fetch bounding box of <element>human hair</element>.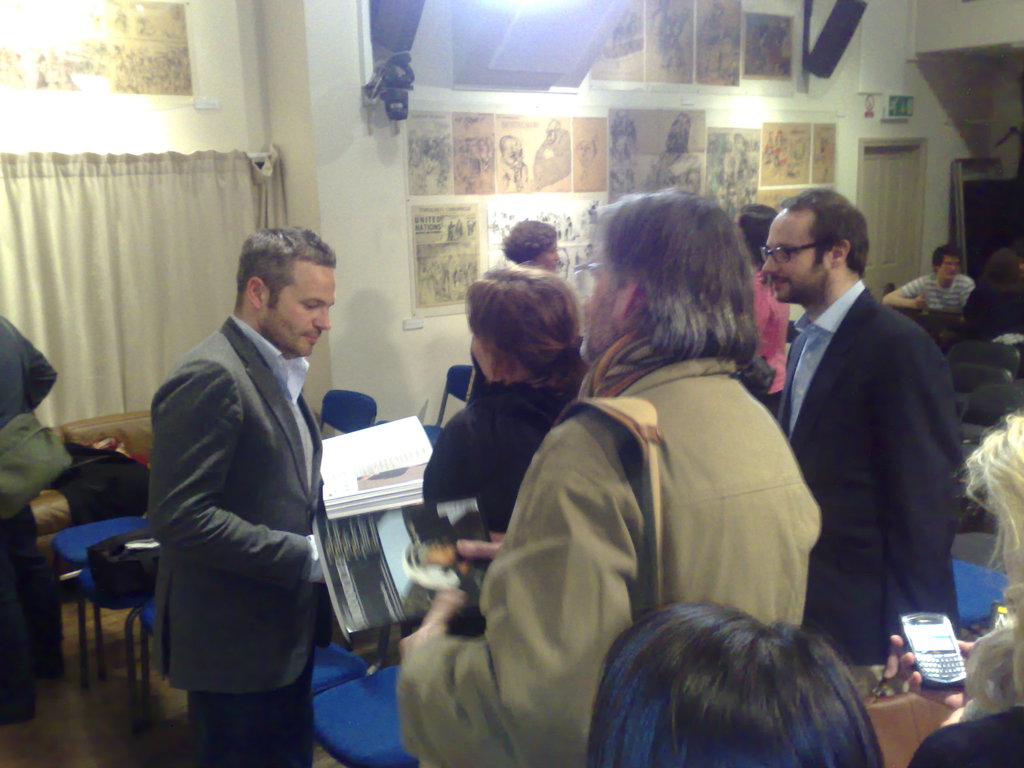
Bbox: <bbox>582, 200, 781, 396</bbox>.
